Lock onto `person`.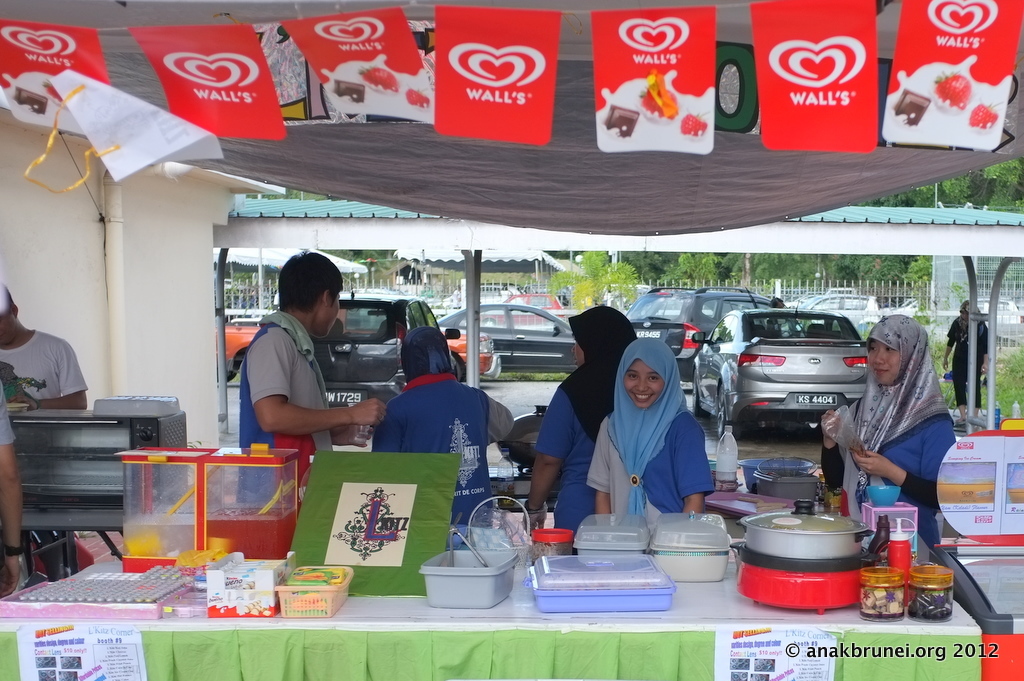
Locked: bbox=(586, 335, 722, 549).
